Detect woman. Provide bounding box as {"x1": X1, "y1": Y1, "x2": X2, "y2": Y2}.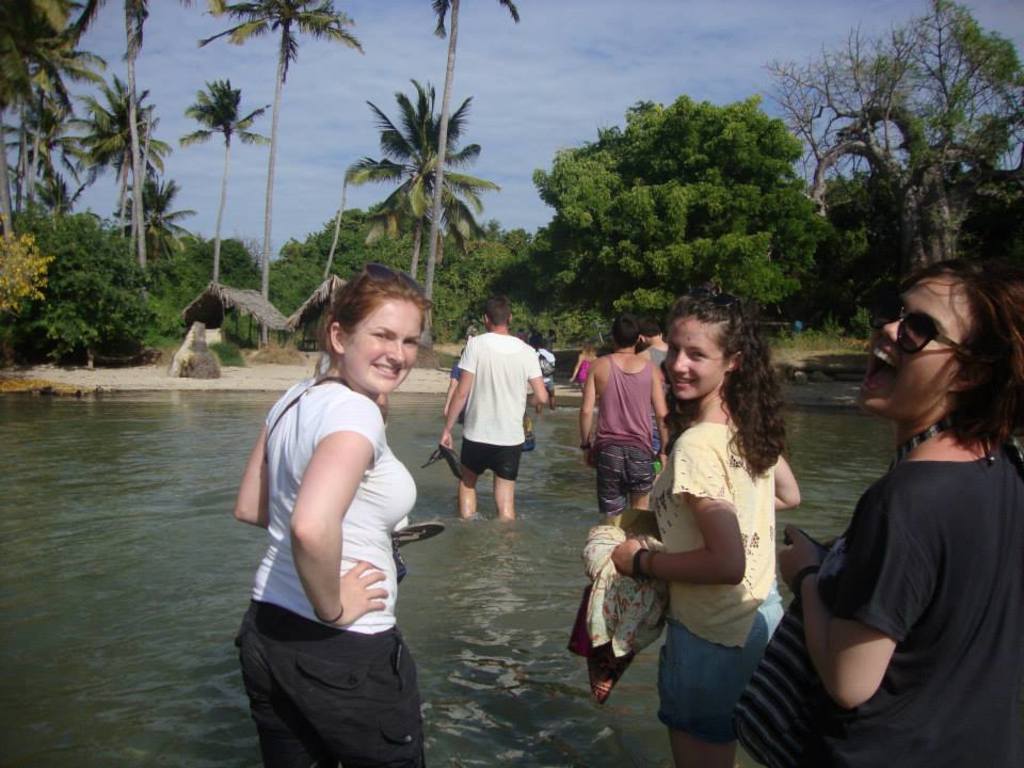
{"x1": 565, "y1": 342, "x2": 596, "y2": 389}.
